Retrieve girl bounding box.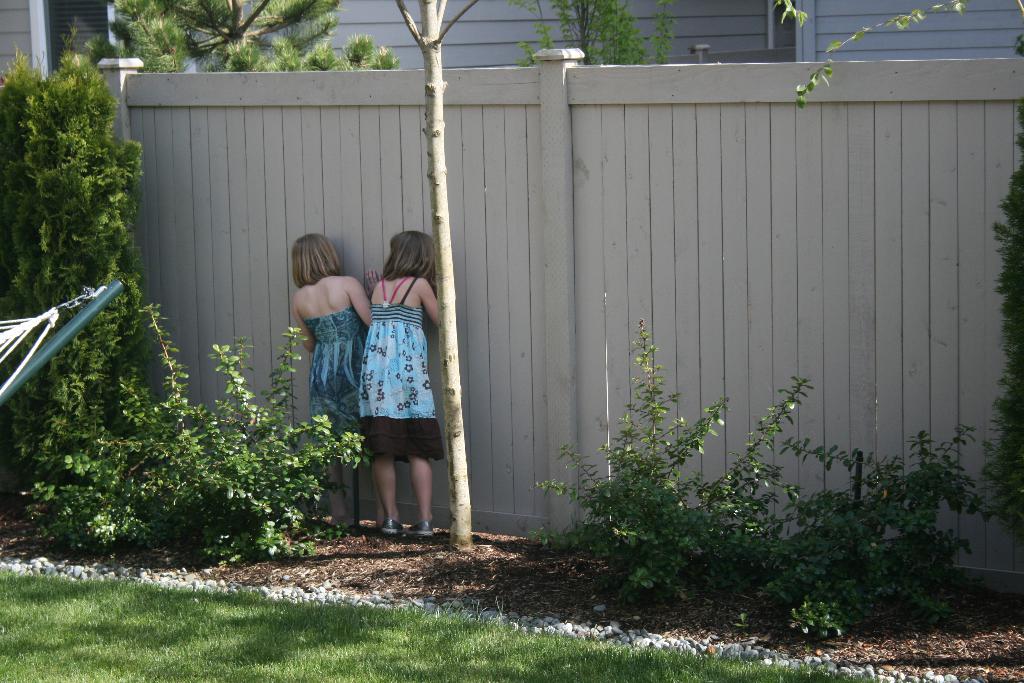
Bounding box: select_region(294, 233, 376, 530).
